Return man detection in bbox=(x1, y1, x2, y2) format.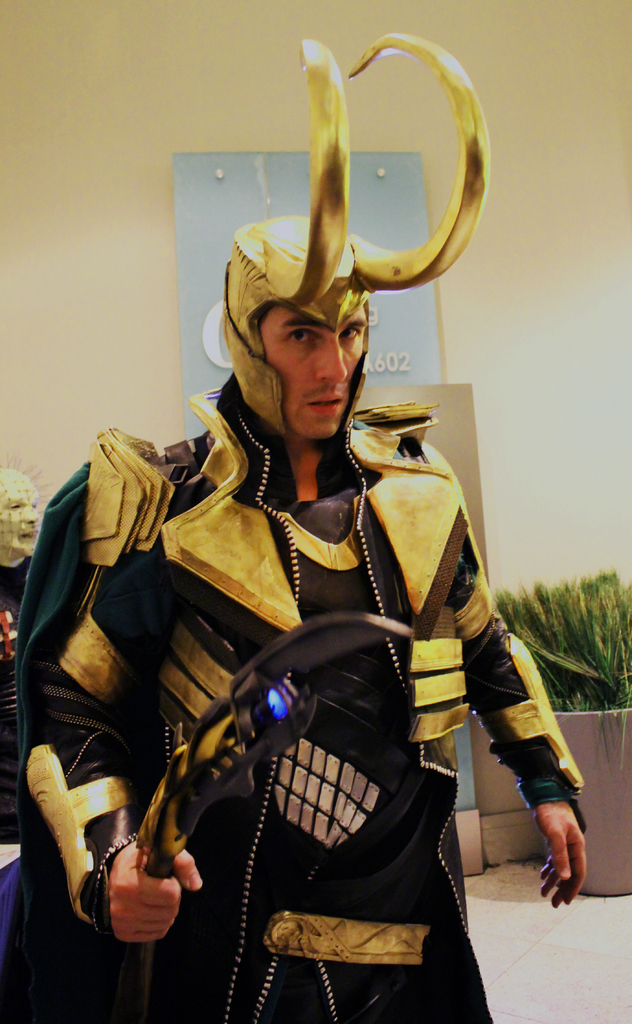
bbox=(140, 90, 503, 995).
